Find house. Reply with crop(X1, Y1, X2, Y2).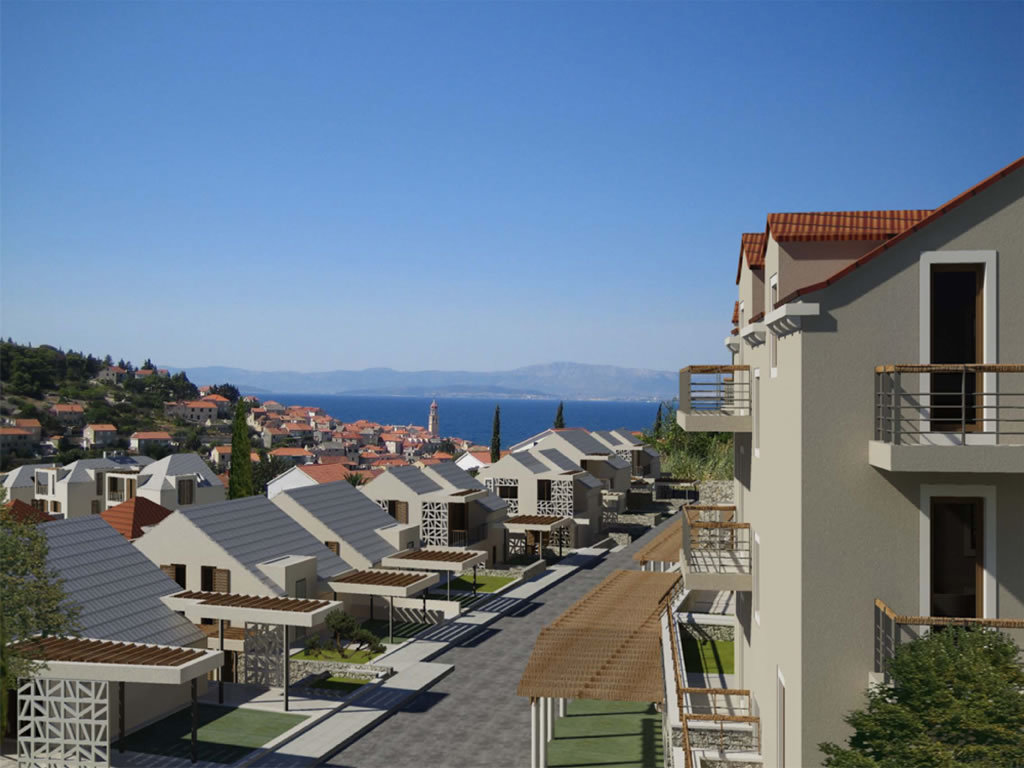
crop(84, 356, 125, 388).
